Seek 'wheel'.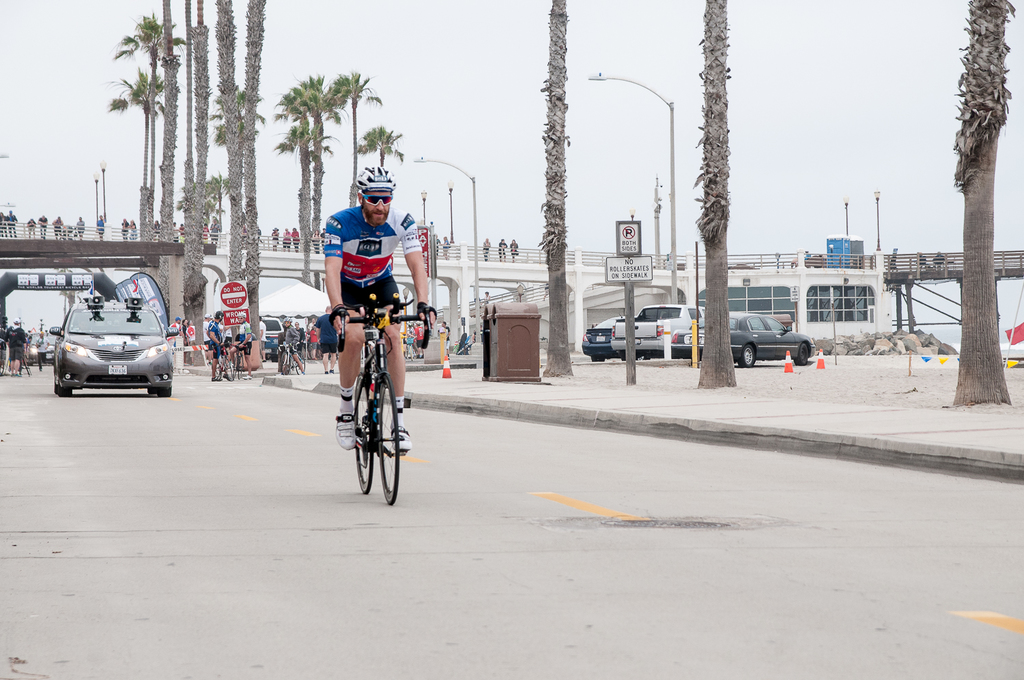
detection(354, 369, 375, 494).
